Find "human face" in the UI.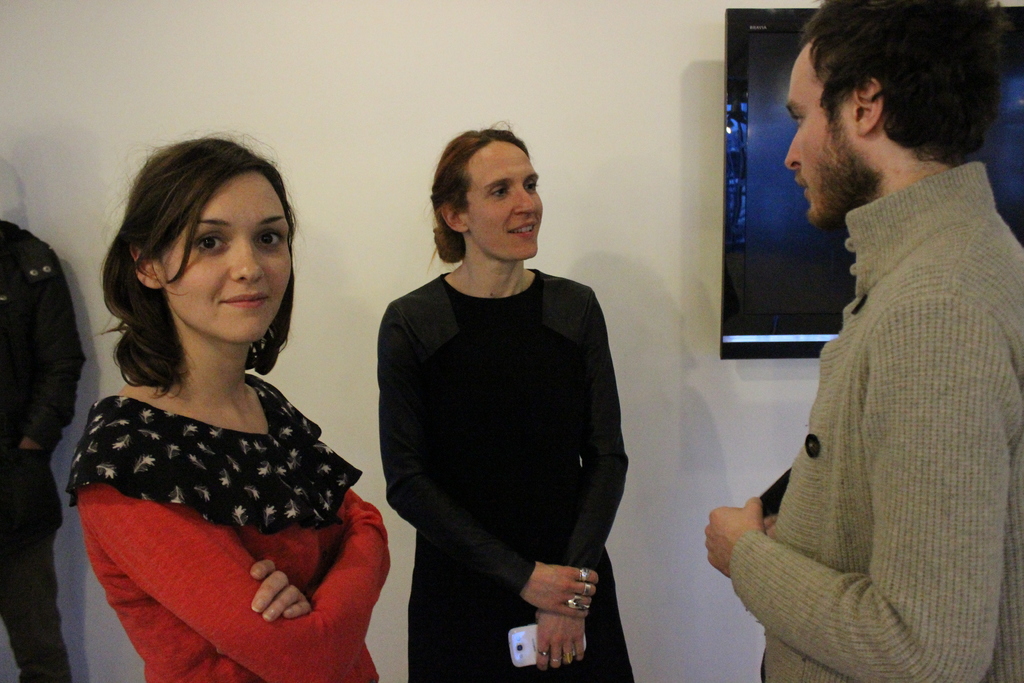
UI element at {"left": 781, "top": 38, "right": 862, "bottom": 233}.
